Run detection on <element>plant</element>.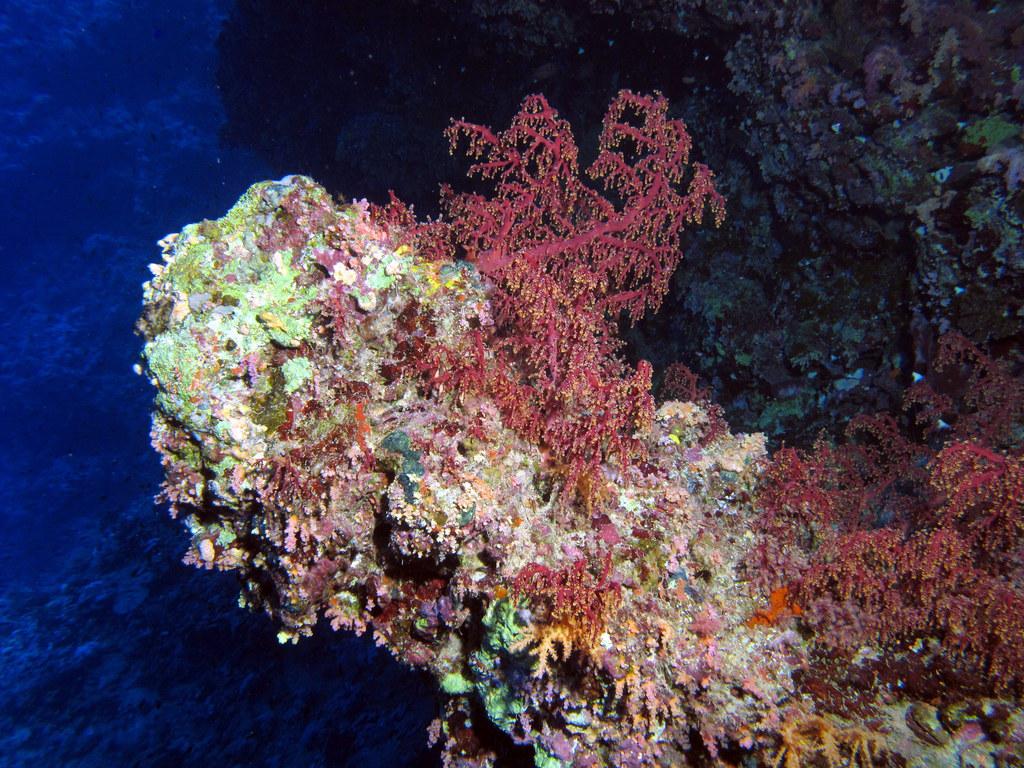
Result: [740,308,1023,726].
